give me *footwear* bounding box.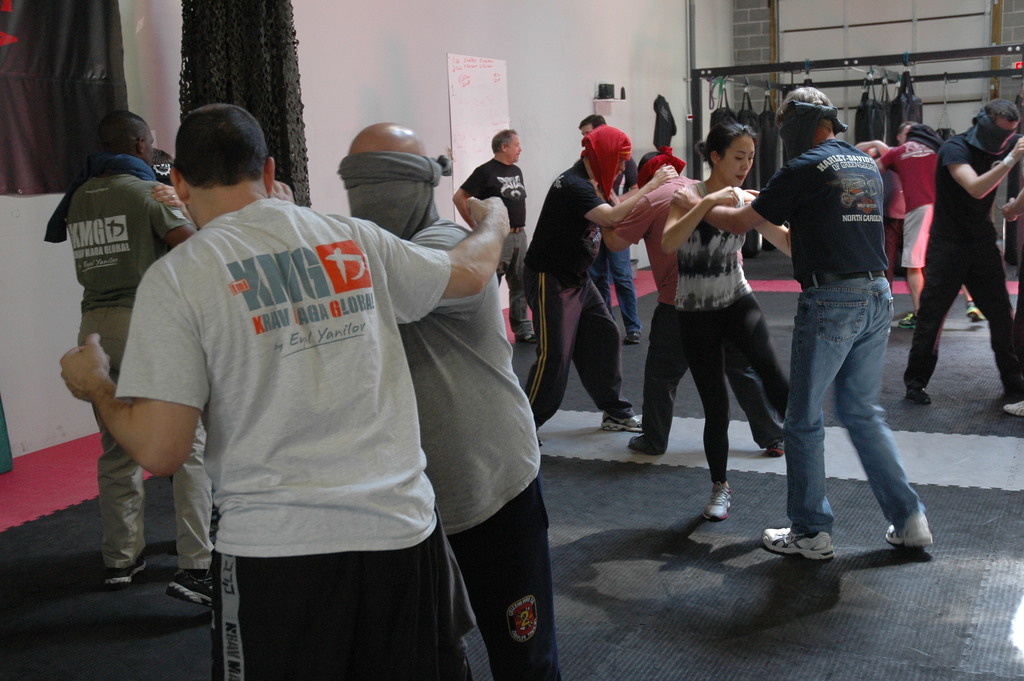
rect(884, 514, 933, 545).
